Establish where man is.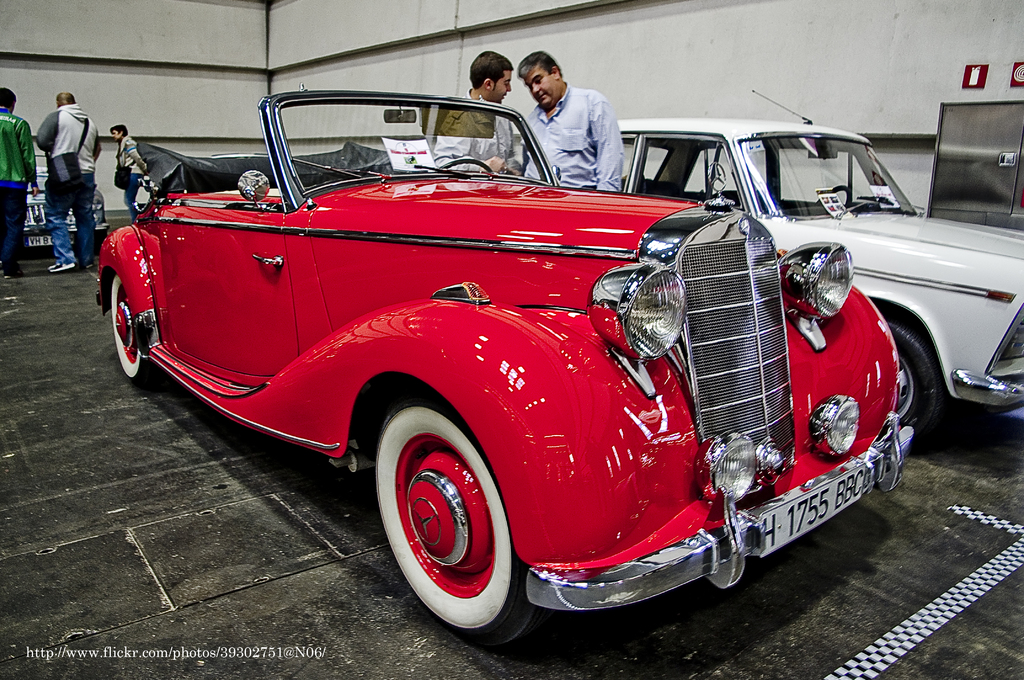
Established at rect(428, 49, 517, 176).
